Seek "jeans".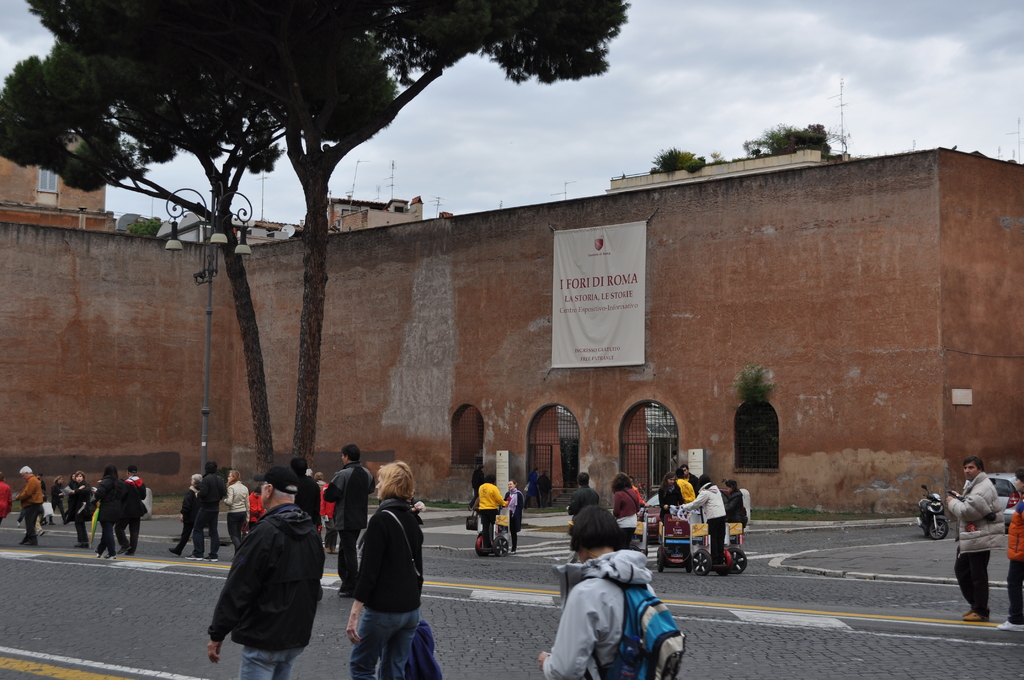
94 517 118 555.
